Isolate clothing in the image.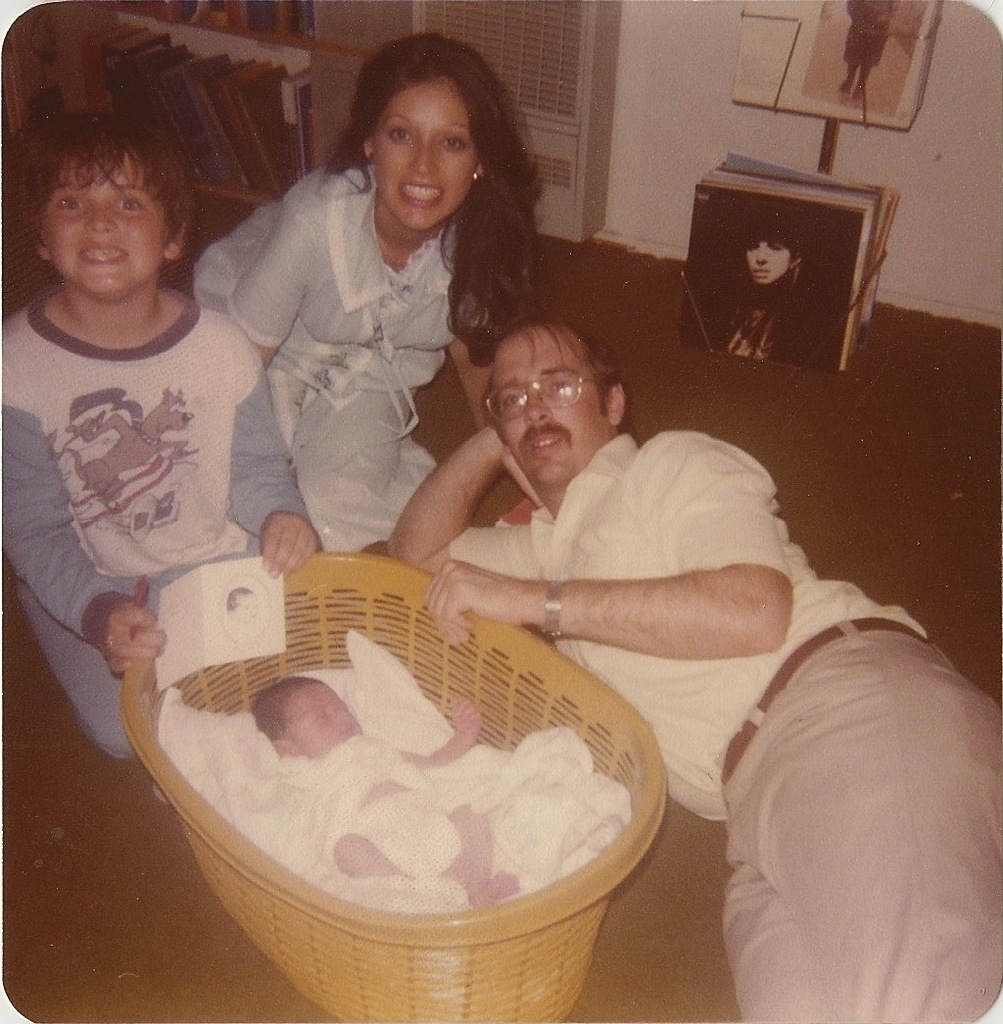
Isolated region: l=299, t=726, r=636, b=912.
